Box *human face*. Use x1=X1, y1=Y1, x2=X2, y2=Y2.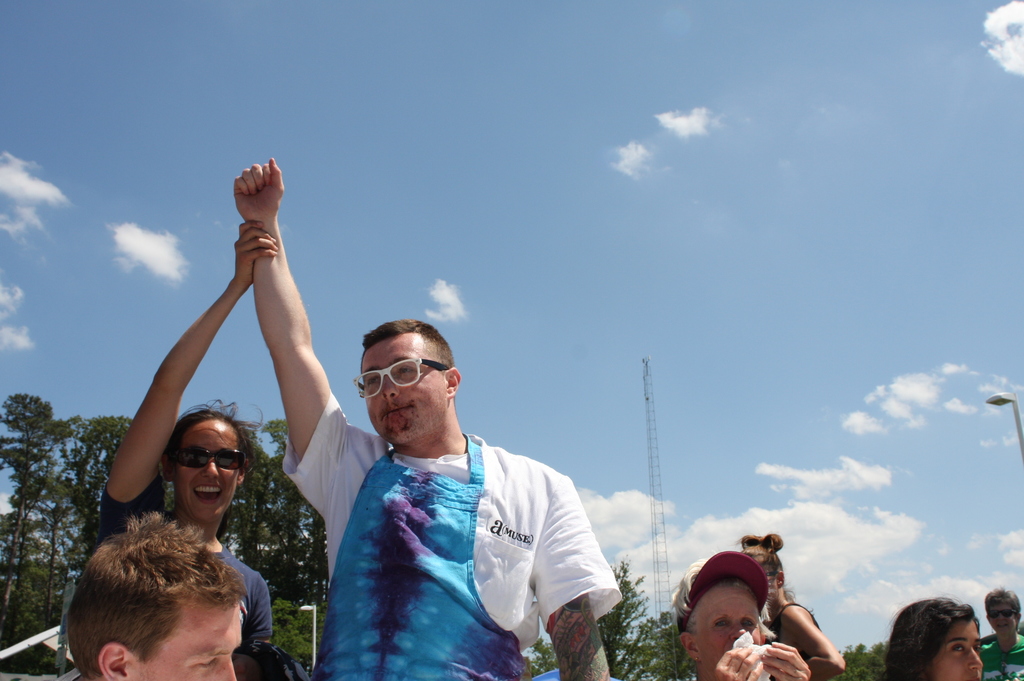
x1=703, y1=591, x2=768, y2=672.
